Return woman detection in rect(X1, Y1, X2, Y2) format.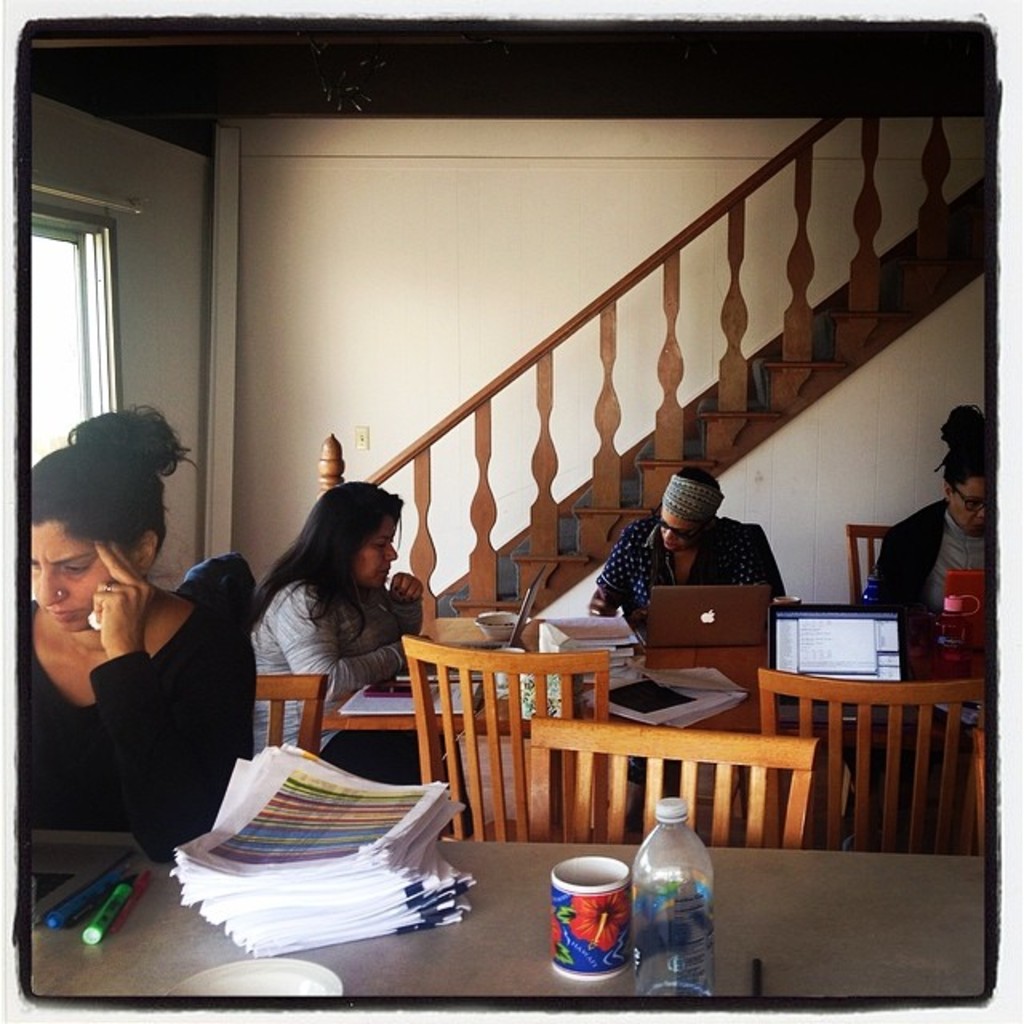
rect(230, 467, 438, 770).
